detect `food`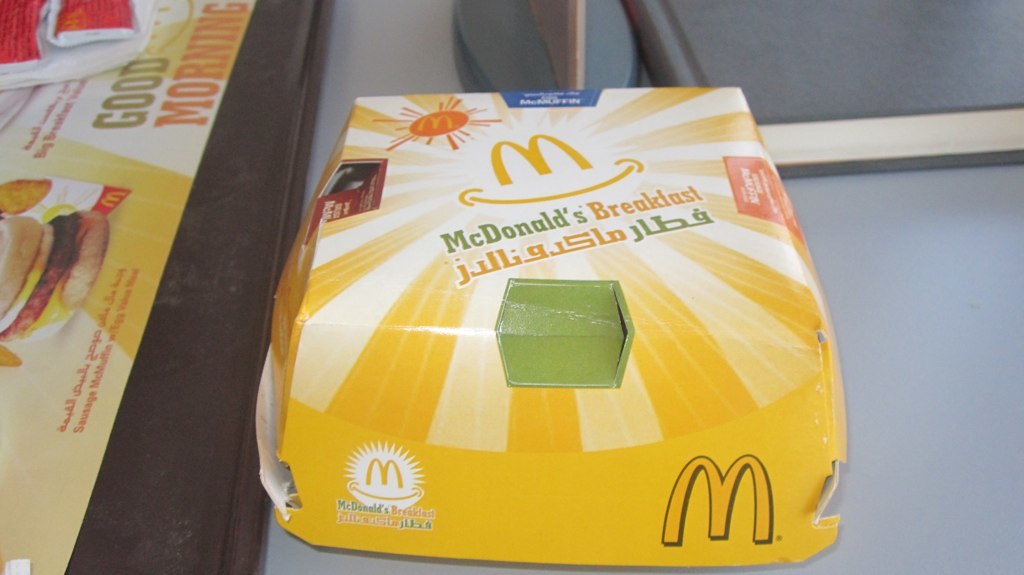
locate(7, 186, 103, 335)
